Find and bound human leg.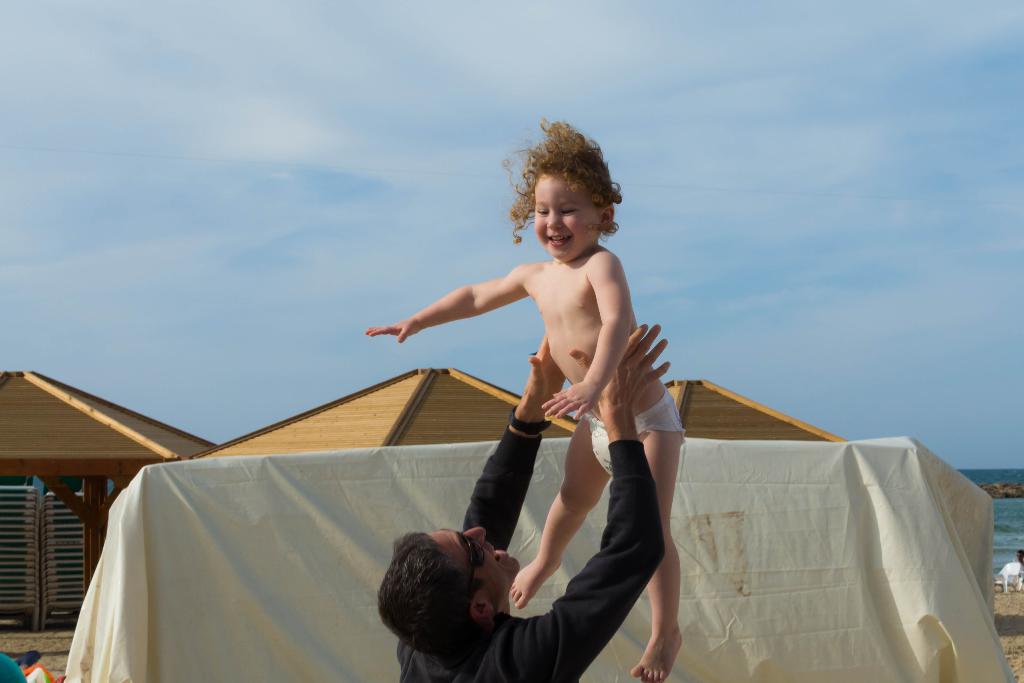
Bound: 508 414 609 609.
